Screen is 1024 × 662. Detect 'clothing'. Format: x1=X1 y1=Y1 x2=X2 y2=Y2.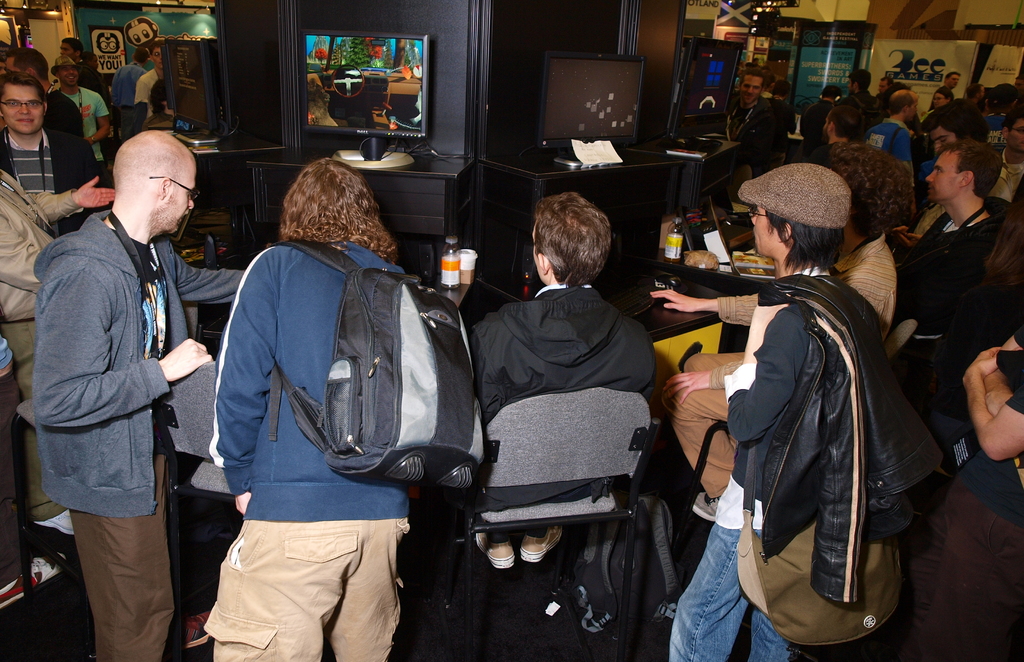
x1=797 y1=100 x2=833 y2=149.
